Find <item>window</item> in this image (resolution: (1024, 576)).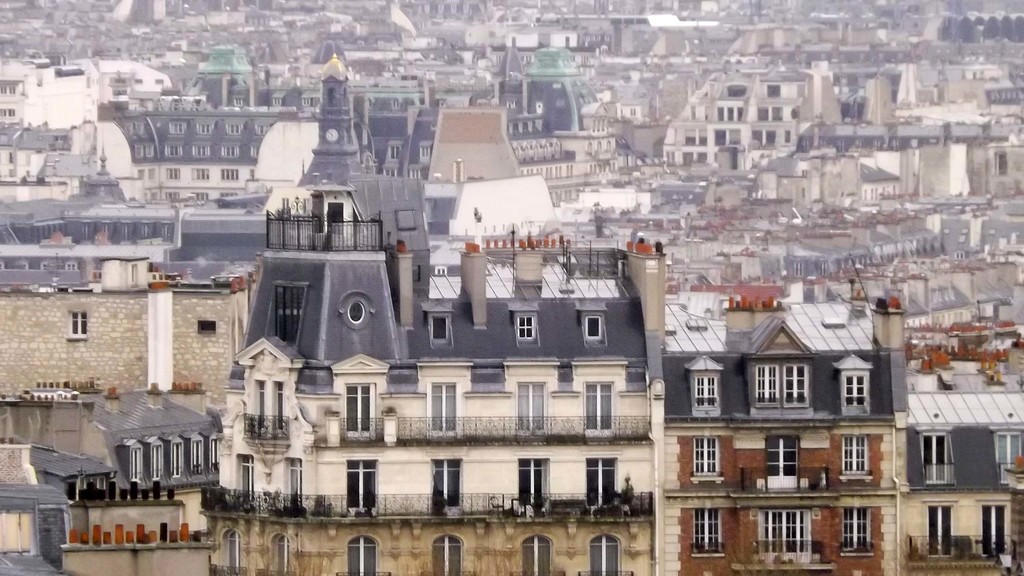
left=334, top=355, right=394, bottom=443.
